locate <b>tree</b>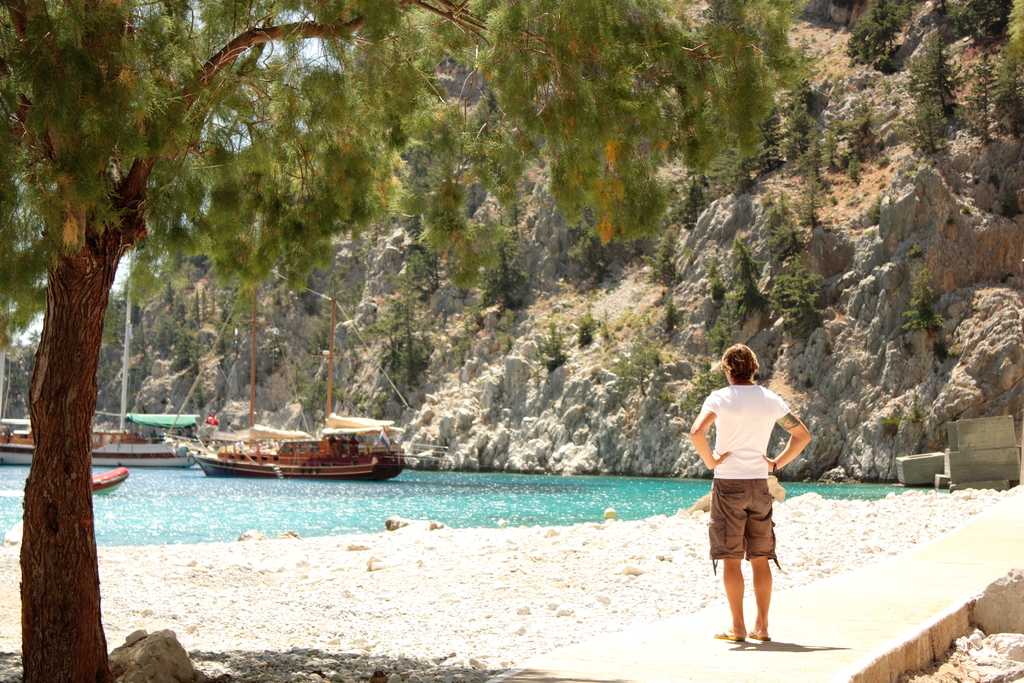
x1=400, y1=248, x2=429, y2=282
